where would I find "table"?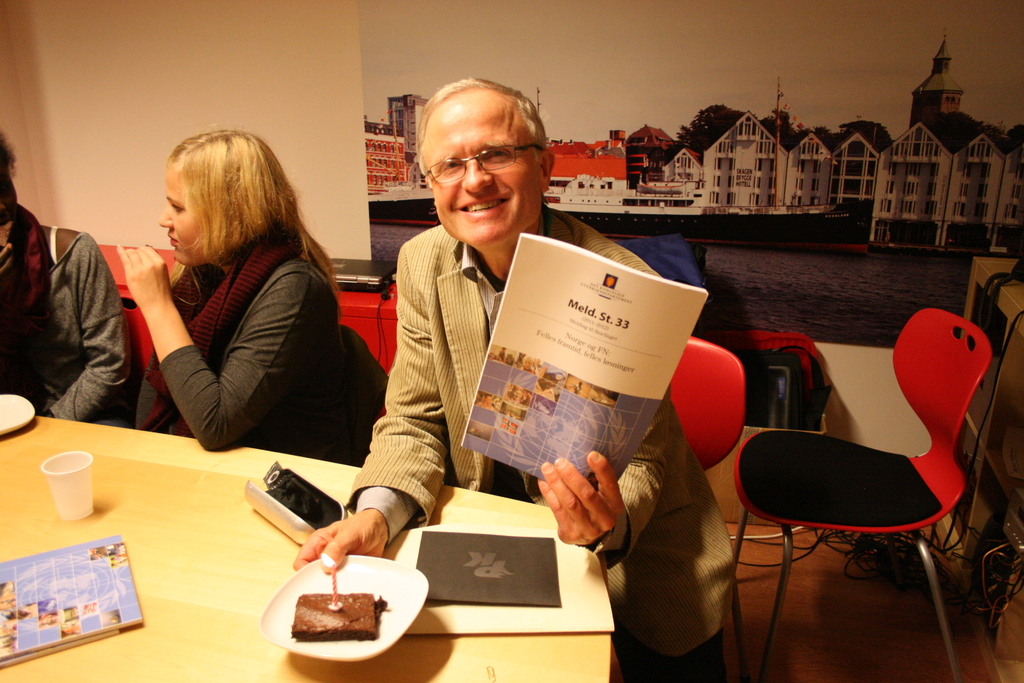
At [0, 407, 607, 682].
